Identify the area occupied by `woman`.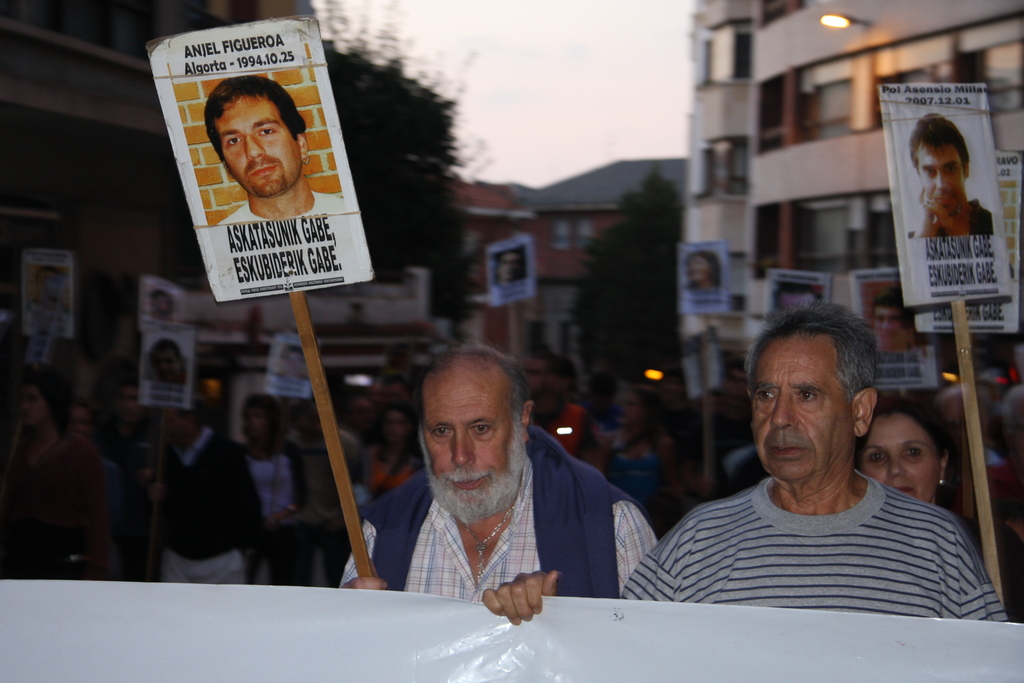
Area: [866,404,960,522].
